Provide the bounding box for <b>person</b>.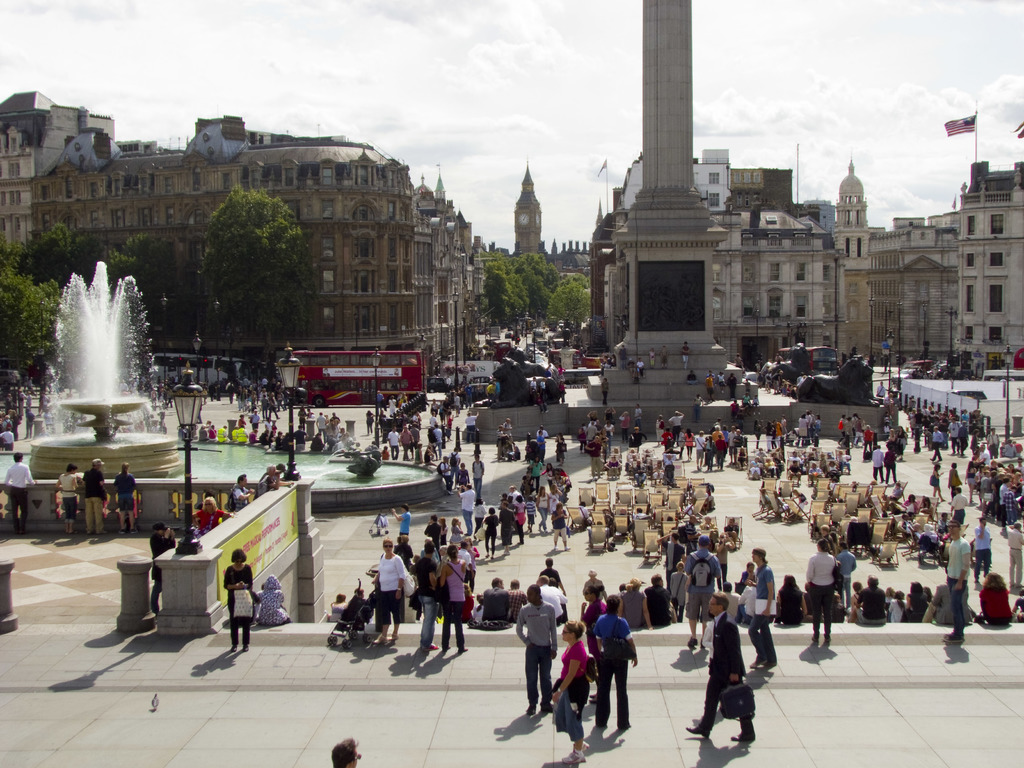
<box>682,344,690,374</box>.
